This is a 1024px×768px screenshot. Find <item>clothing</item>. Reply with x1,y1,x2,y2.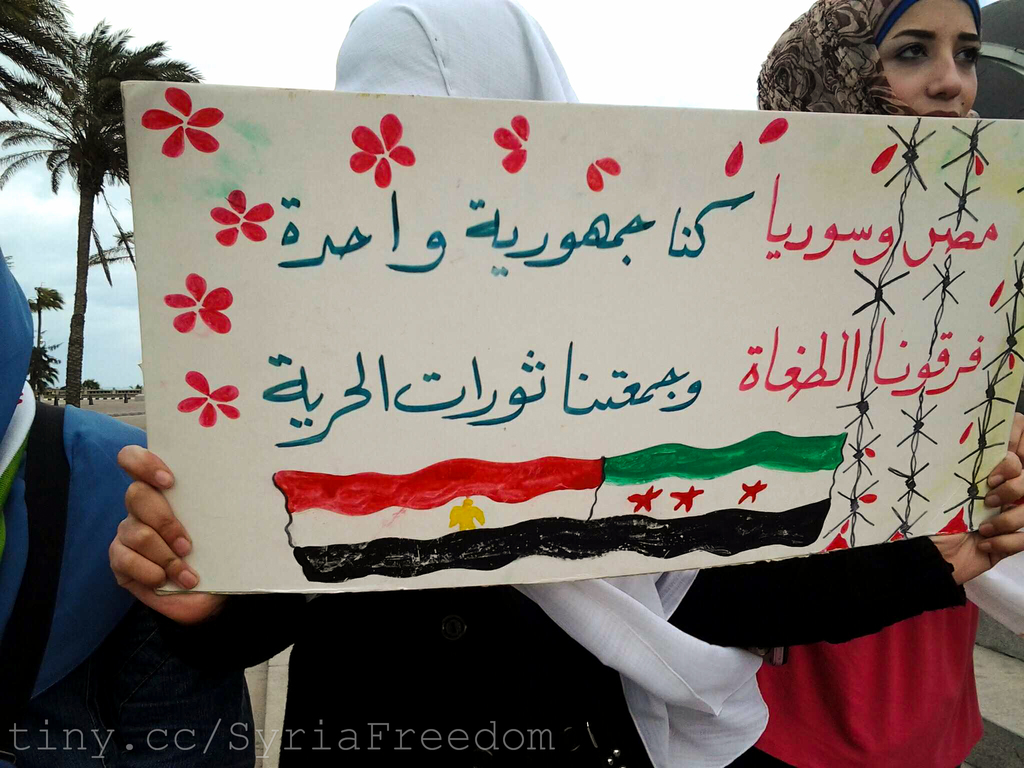
0,404,256,767.
